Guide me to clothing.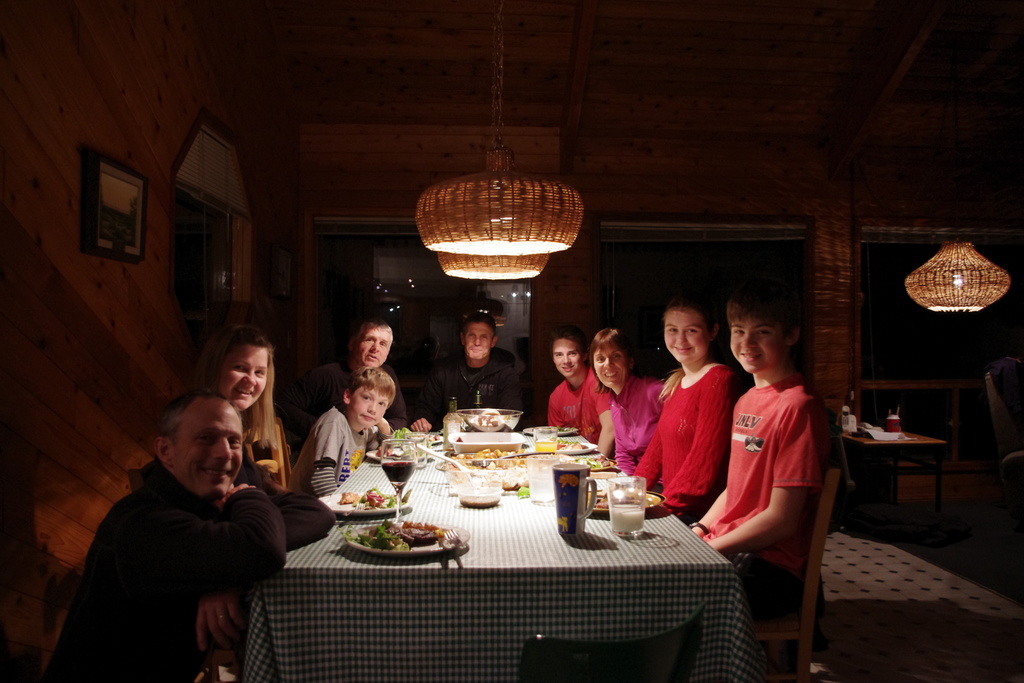
Guidance: <box>613,383,660,466</box>.
